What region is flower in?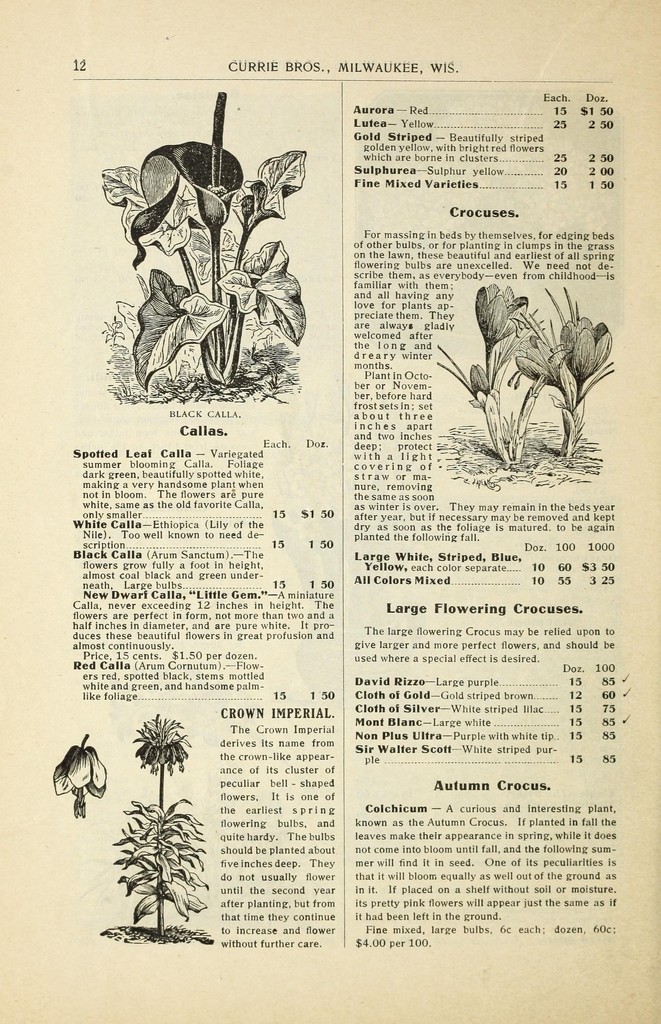
BBox(559, 318, 616, 381).
